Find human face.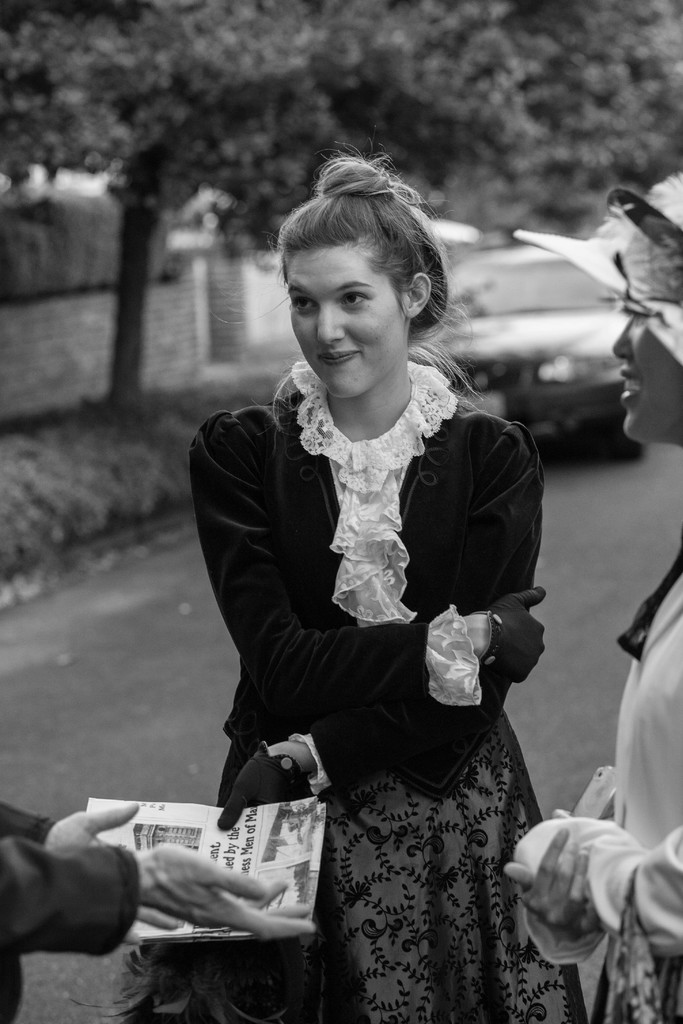
BBox(613, 317, 682, 442).
